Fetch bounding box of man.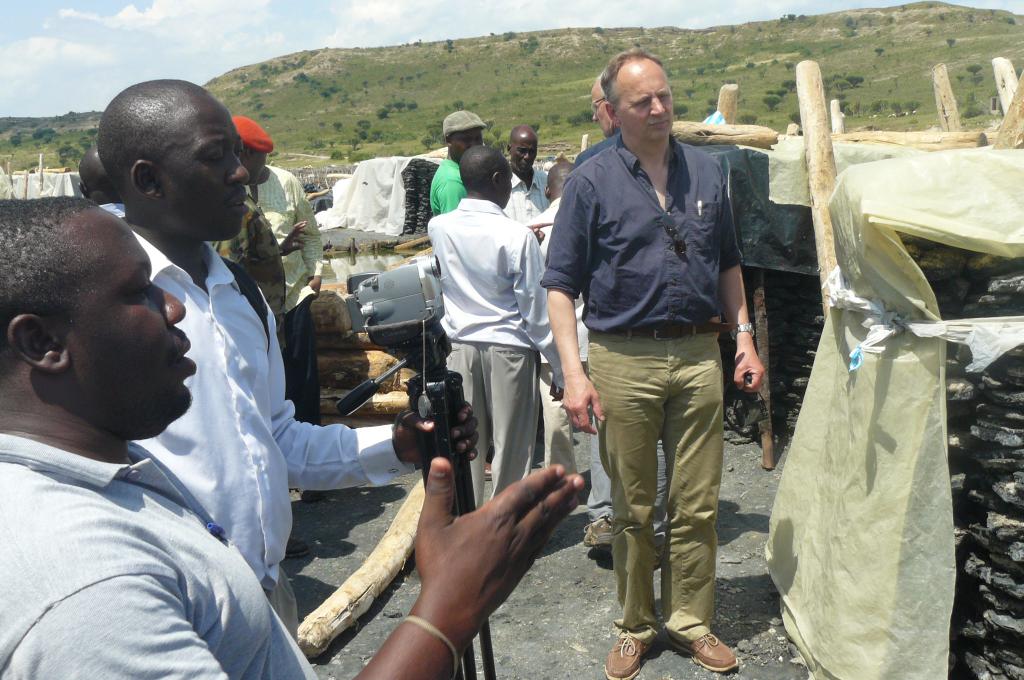
Bbox: select_region(414, 134, 573, 513).
